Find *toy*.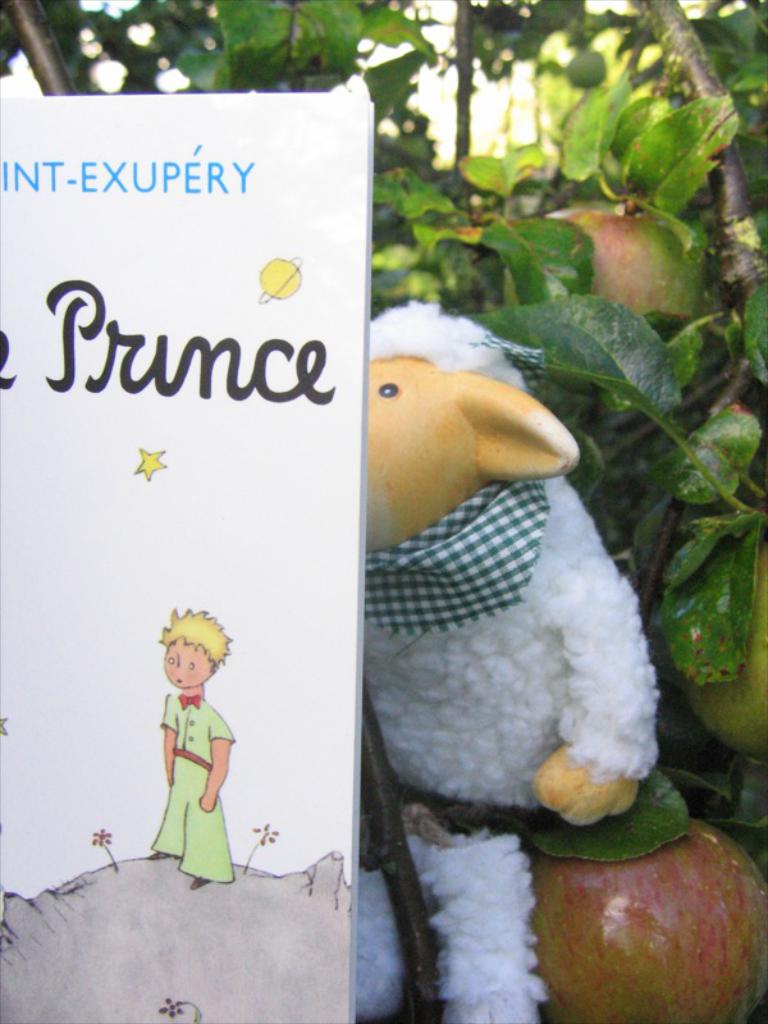
<box>360,297,667,1023</box>.
